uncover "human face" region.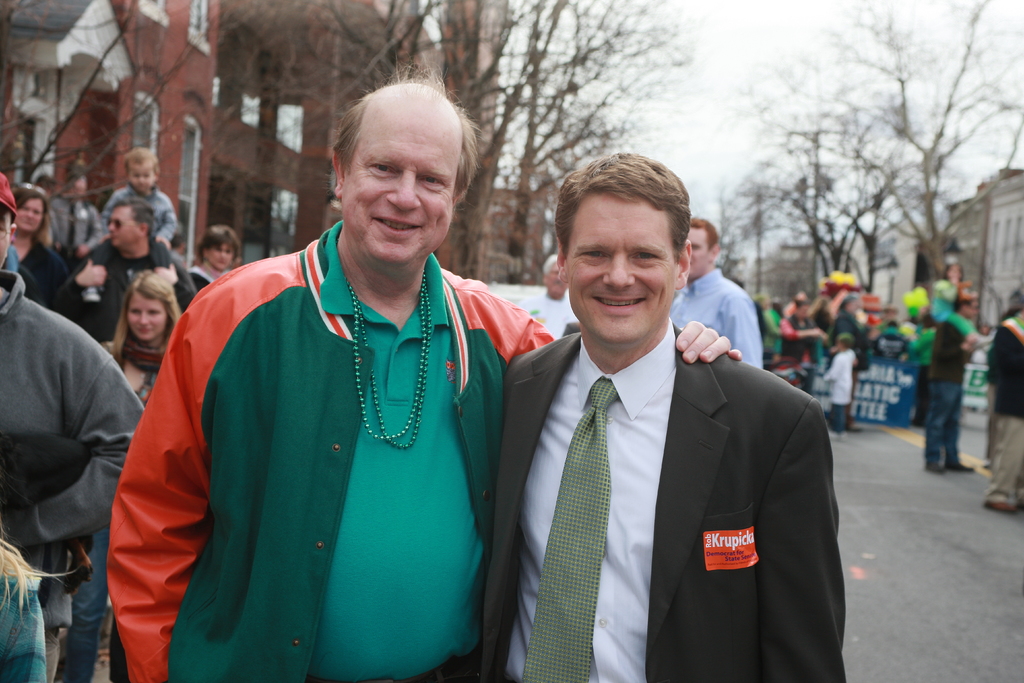
Uncovered: 339/111/457/260.
